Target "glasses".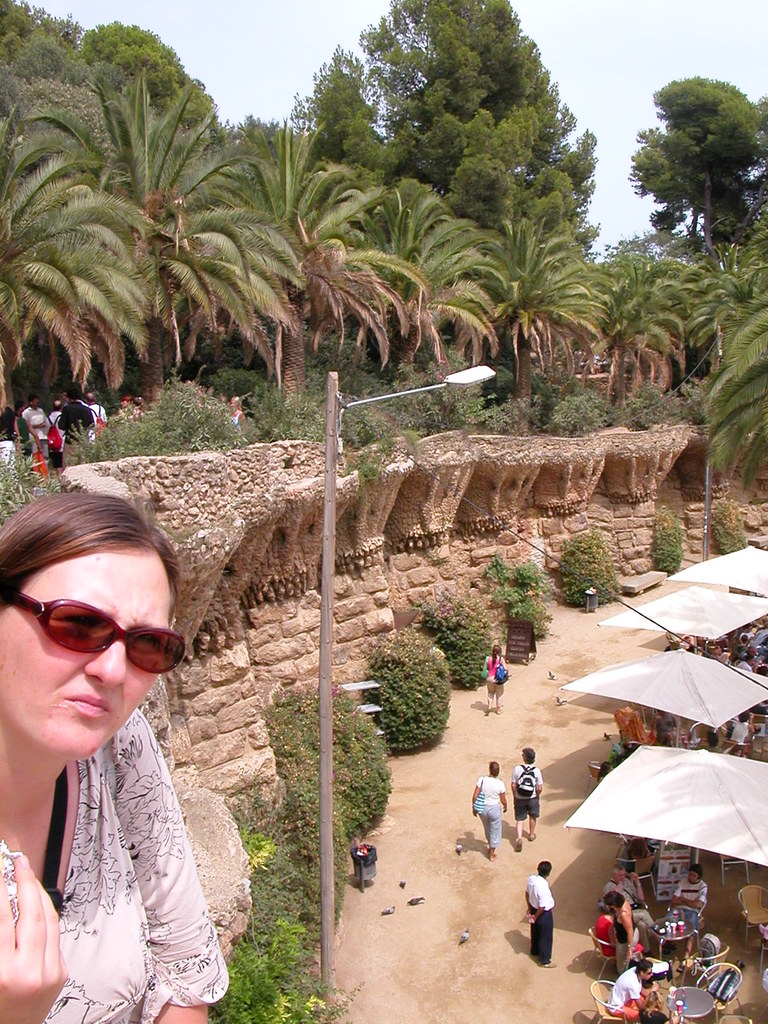
Target region: pyautogui.locateOnScreen(18, 591, 185, 676).
